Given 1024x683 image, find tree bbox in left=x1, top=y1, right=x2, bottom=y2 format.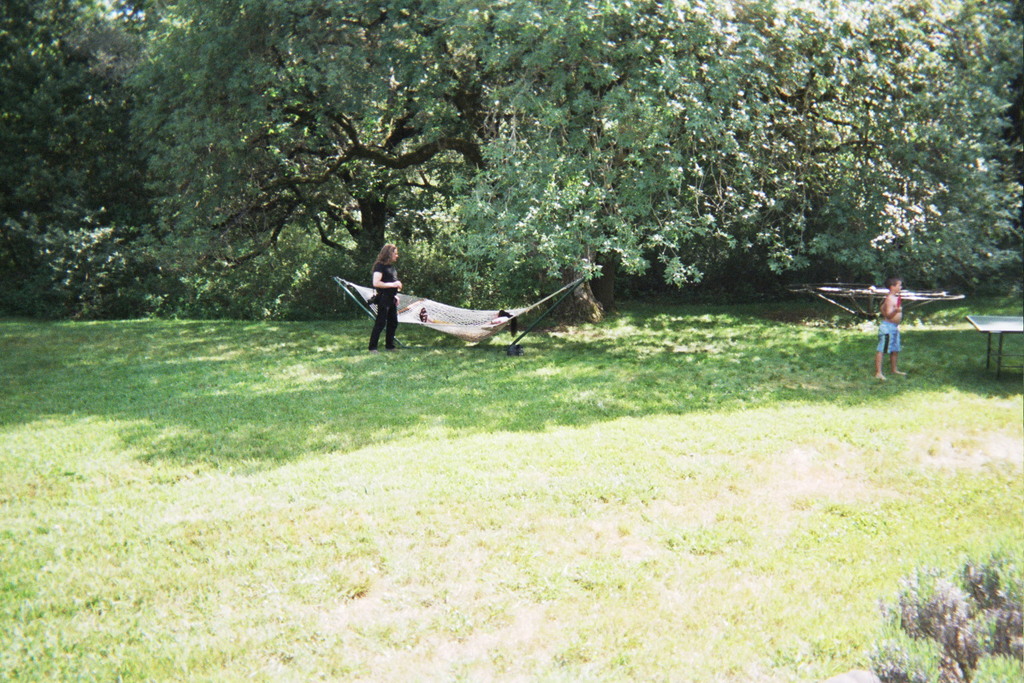
left=0, top=0, right=111, bottom=323.
